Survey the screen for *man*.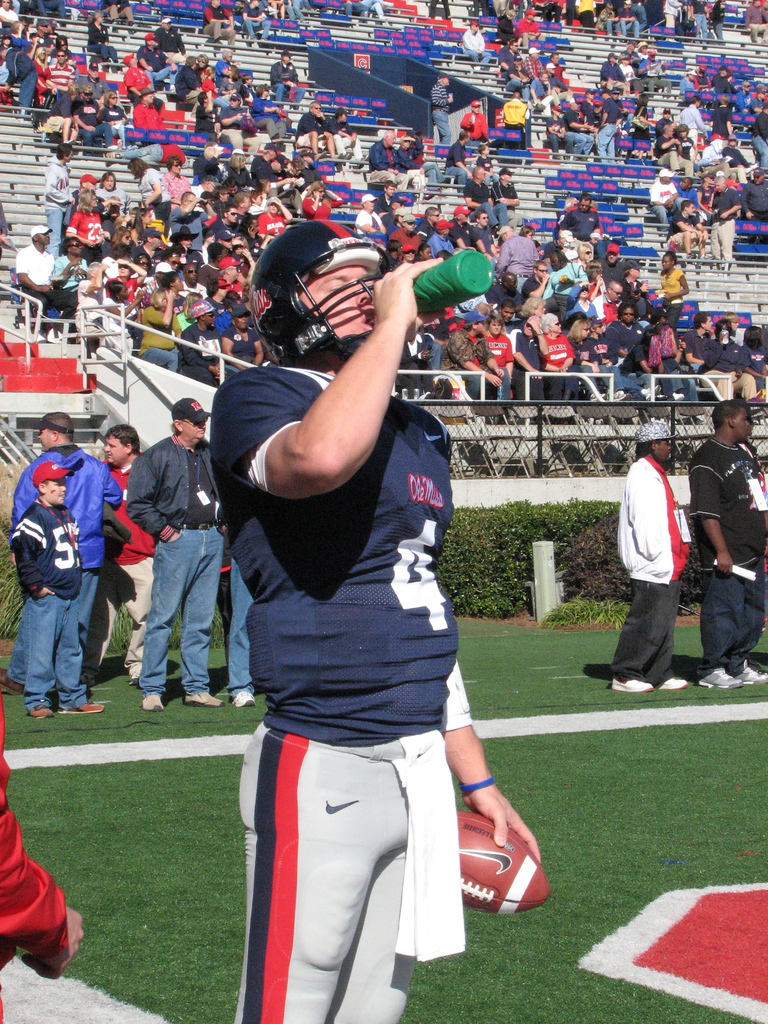
Survey found: 545:56:562:76.
